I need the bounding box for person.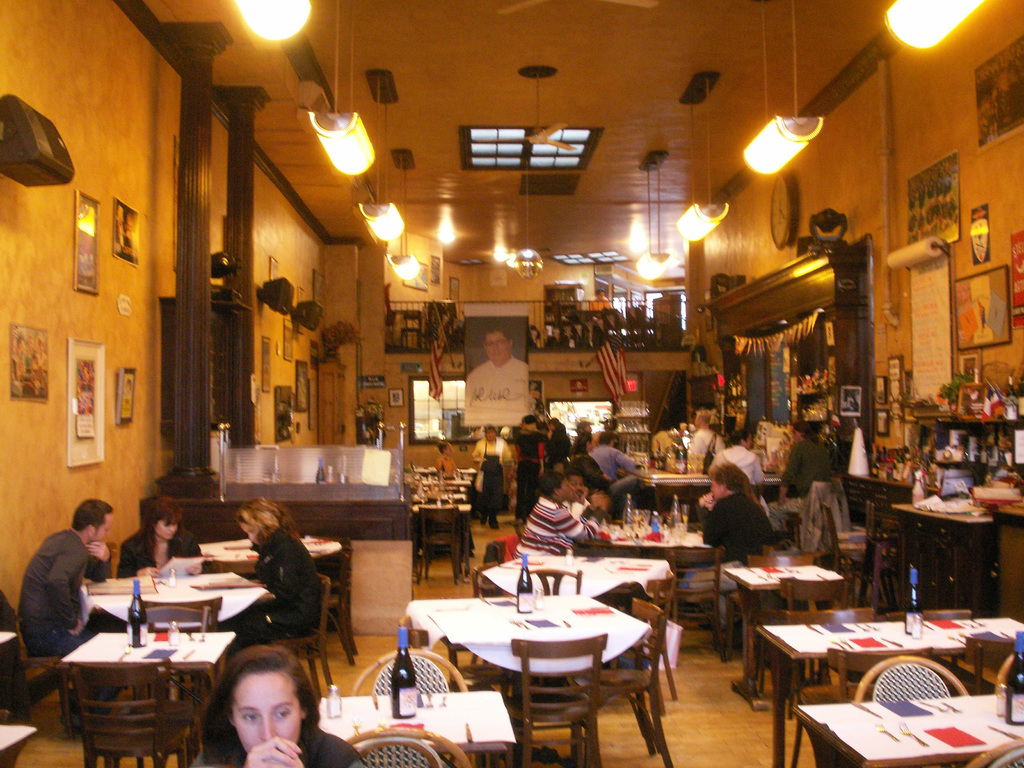
Here it is: bbox=(706, 434, 771, 491).
